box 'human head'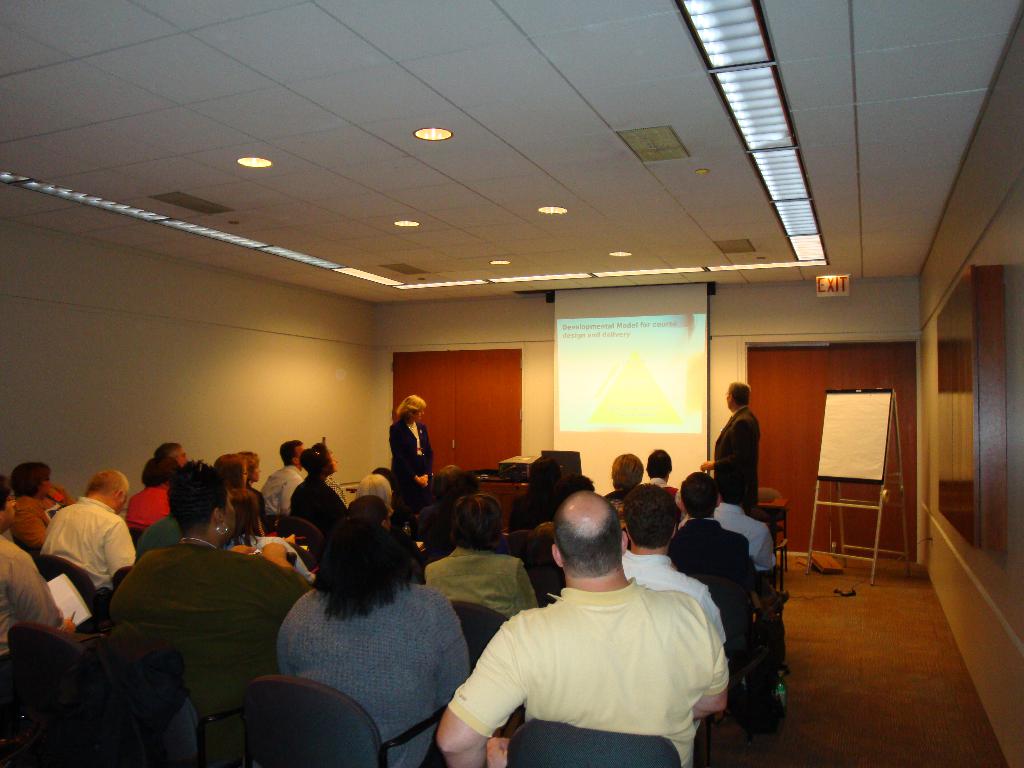
(left=717, top=467, right=749, bottom=506)
